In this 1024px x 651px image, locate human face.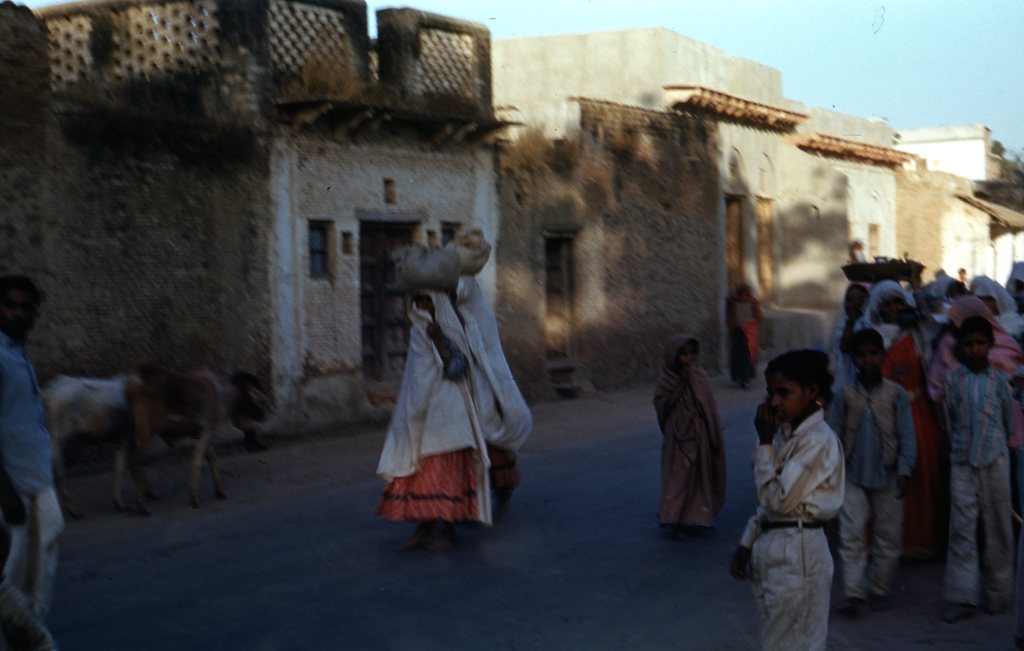
Bounding box: (left=959, top=330, right=990, bottom=366).
